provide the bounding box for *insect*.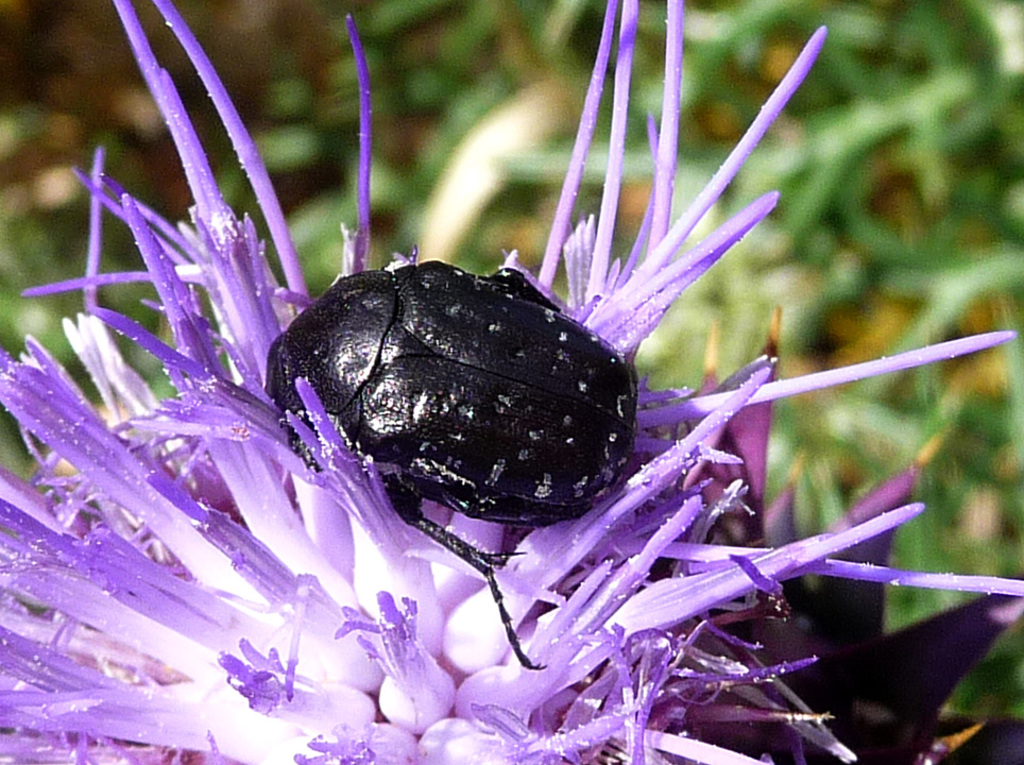
(left=259, top=254, right=644, bottom=668).
